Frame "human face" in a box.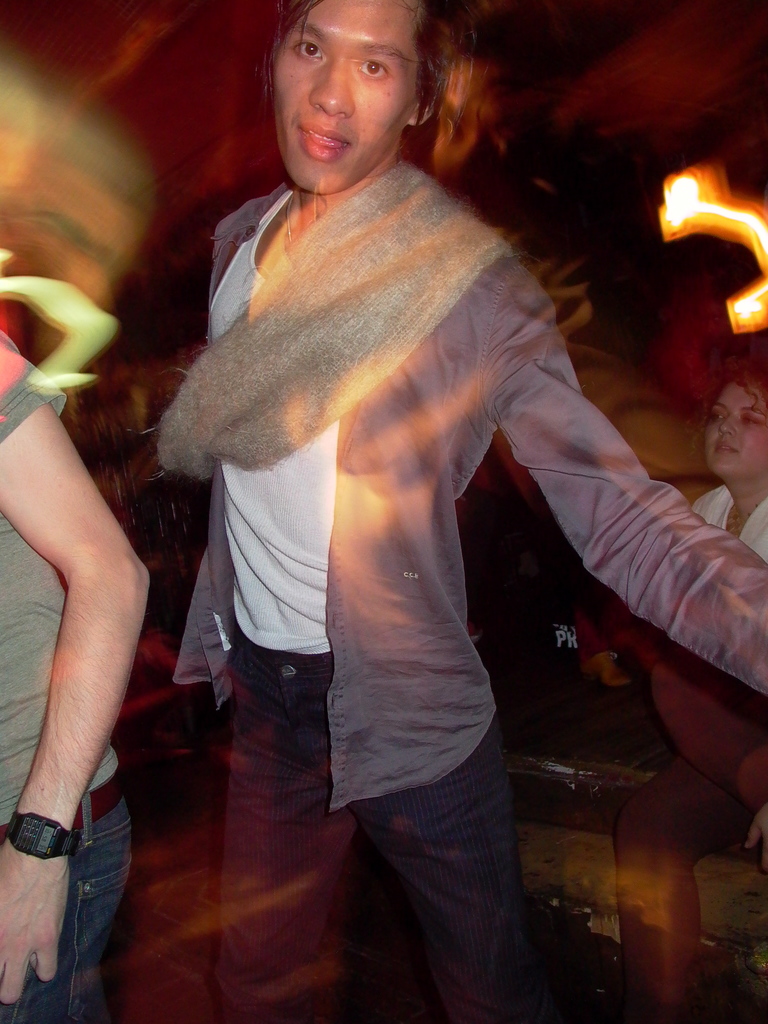
[left=705, top=378, right=767, bottom=478].
